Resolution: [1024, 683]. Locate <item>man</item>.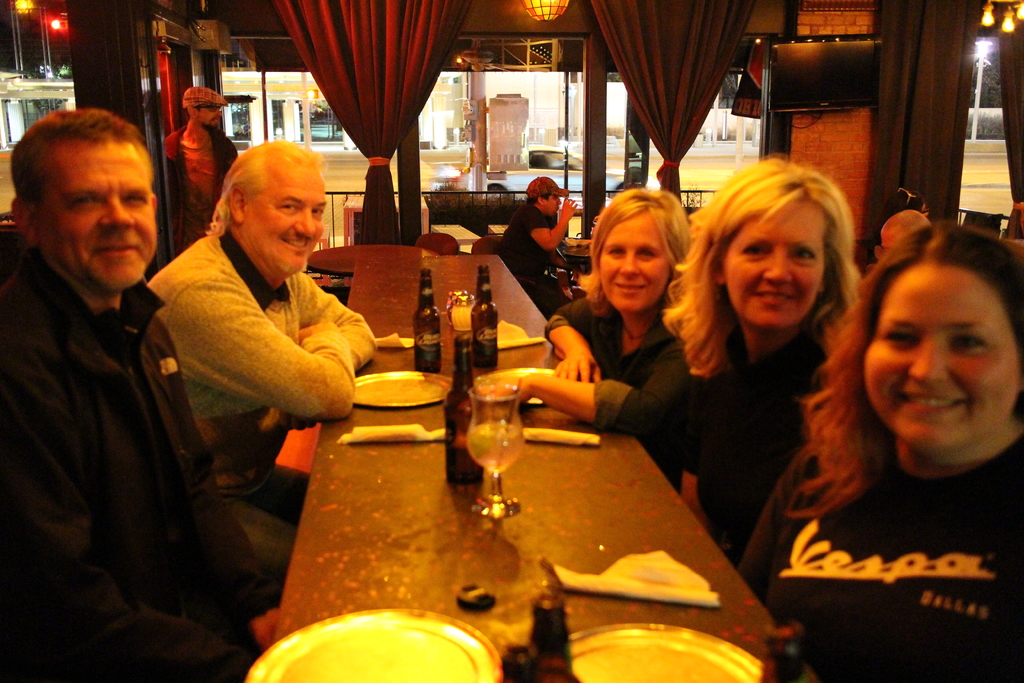
{"left": 861, "top": 204, "right": 928, "bottom": 295}.
